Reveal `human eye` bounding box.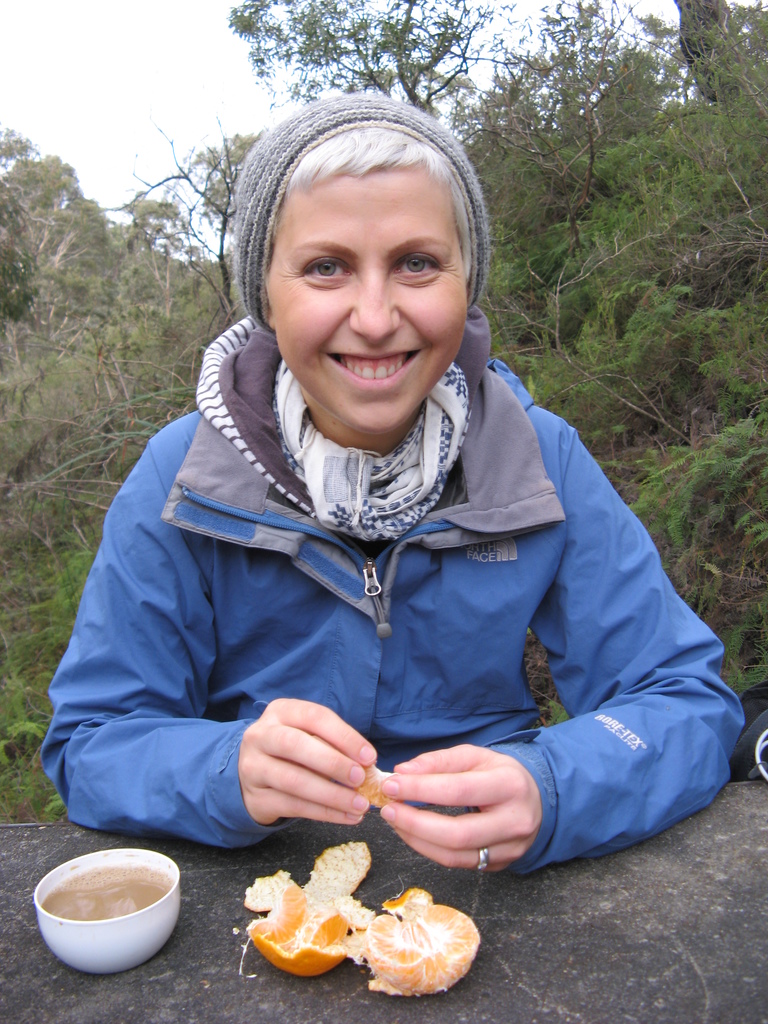
Revealed: BBox(300, 255, 355, 285).
